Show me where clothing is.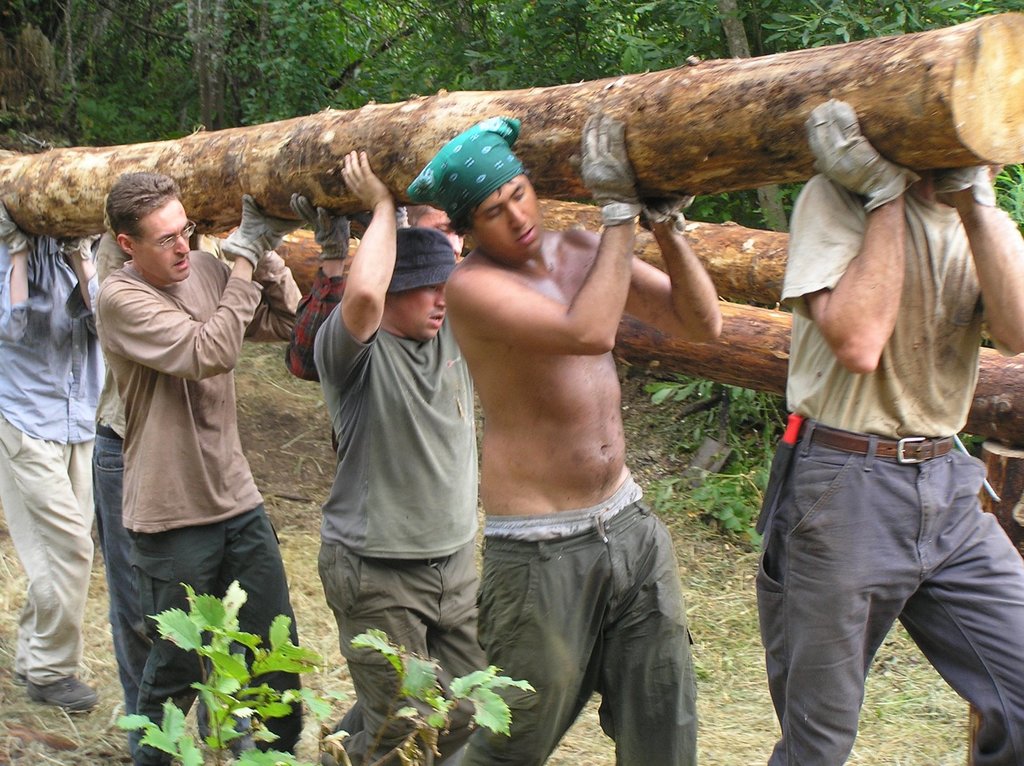
clothing is at 286 266 347 447.
